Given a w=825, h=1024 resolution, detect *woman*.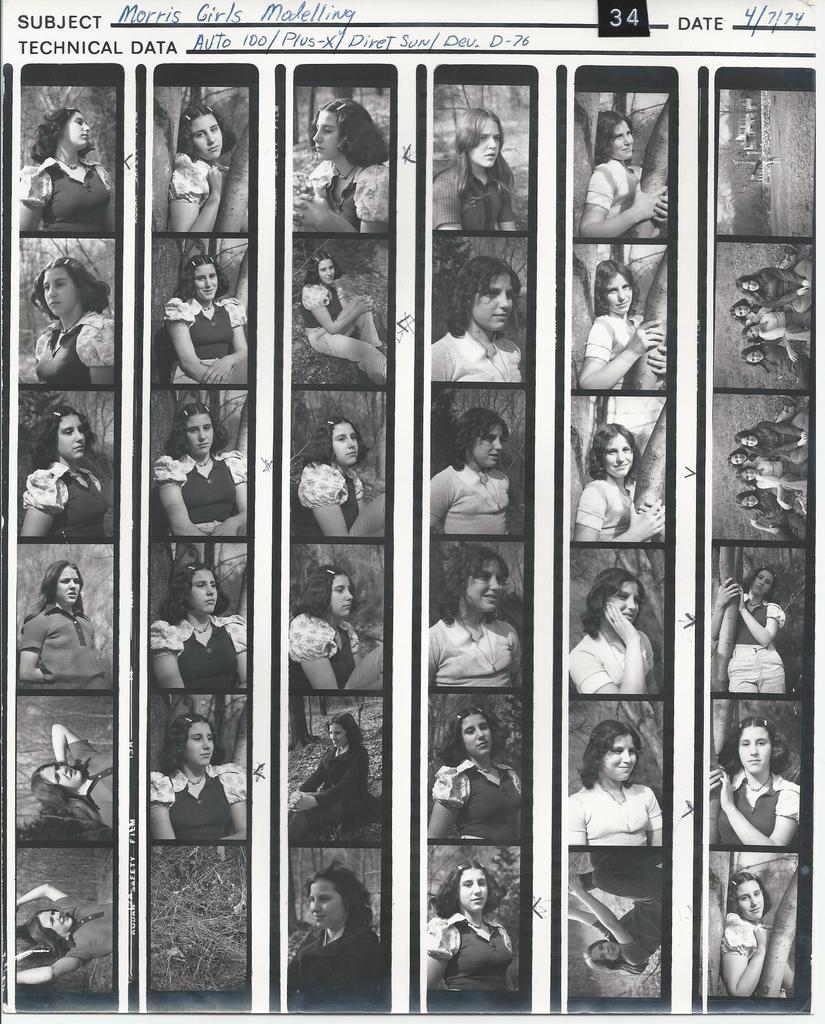
box=[163, 252, 249, 383].
